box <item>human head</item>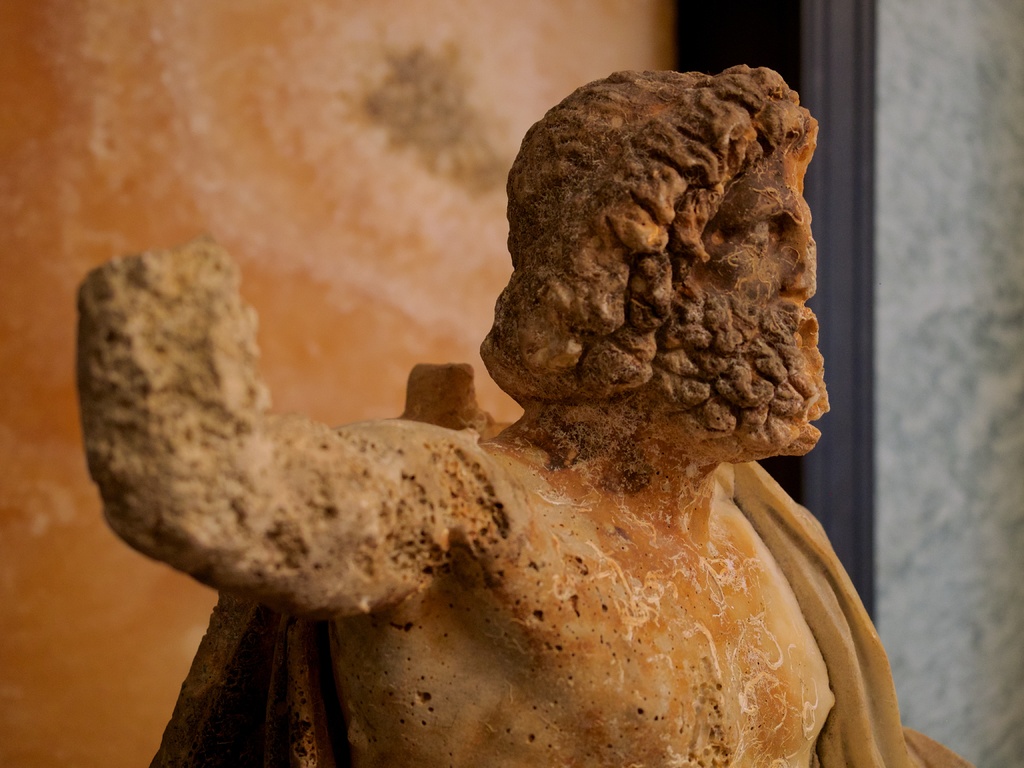
(476,65,827,466)
